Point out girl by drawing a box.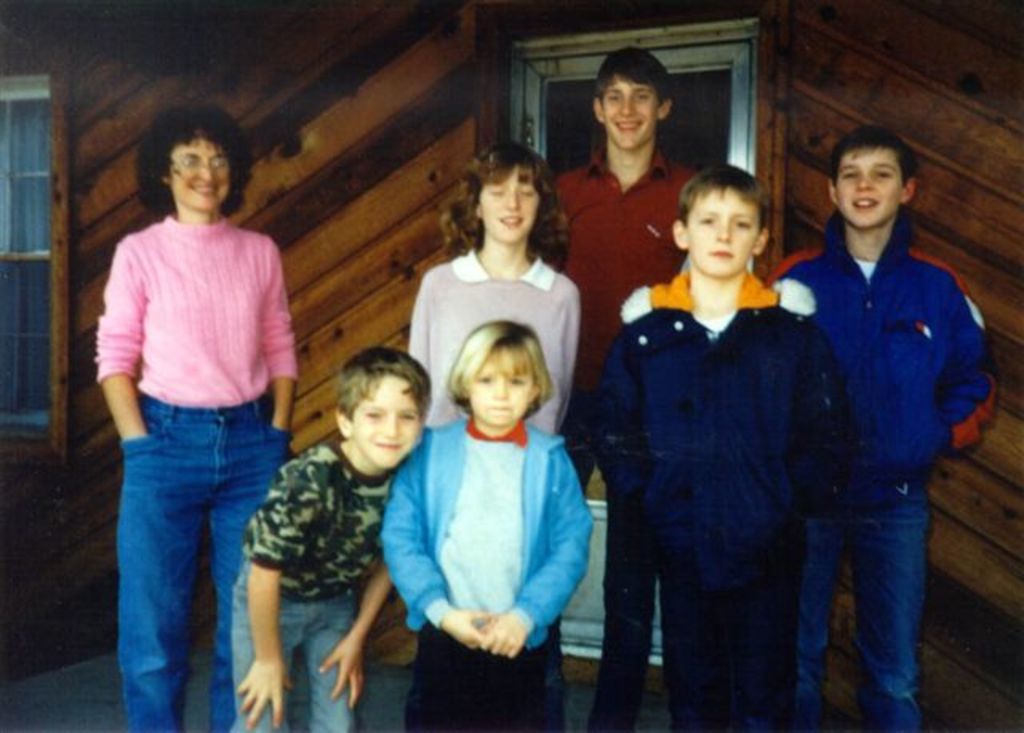
box=[374, 320, 597, 731].
